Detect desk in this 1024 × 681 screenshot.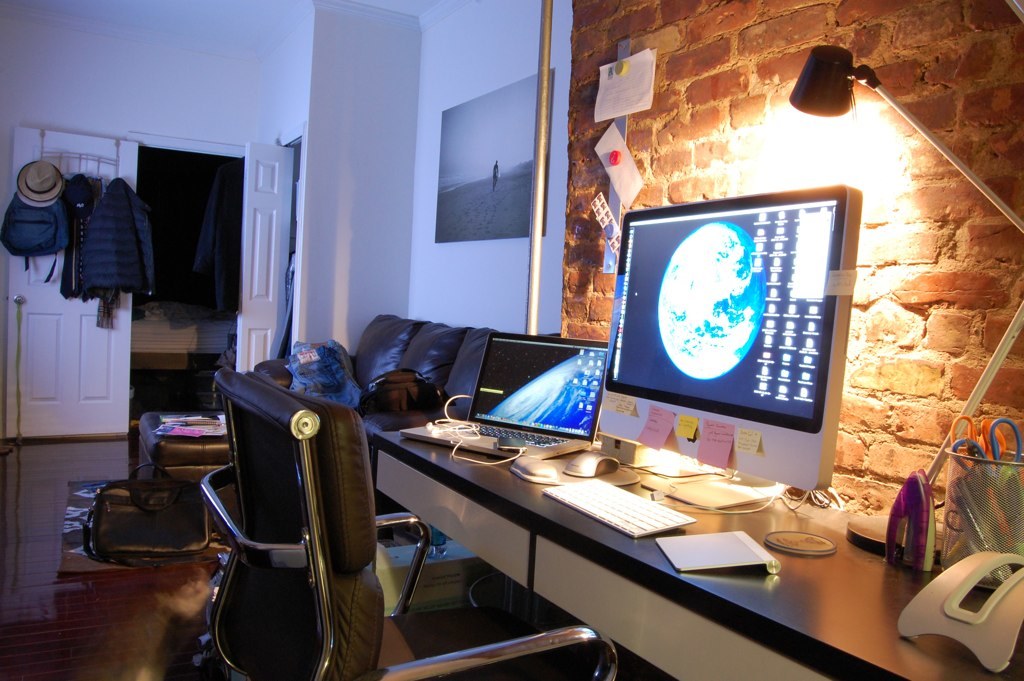
Detection: x1=346 y1=361 x2=915 y2=650.
